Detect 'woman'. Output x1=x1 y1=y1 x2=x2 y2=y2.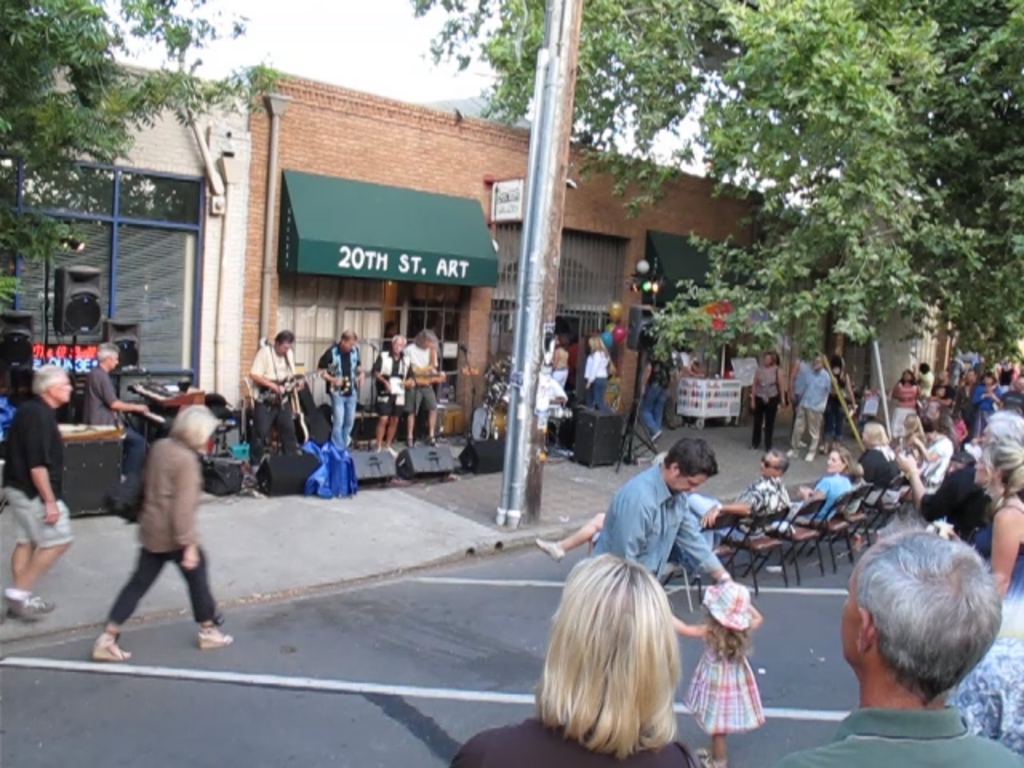
x1=787 y1=440 x2=861 y2=530.
